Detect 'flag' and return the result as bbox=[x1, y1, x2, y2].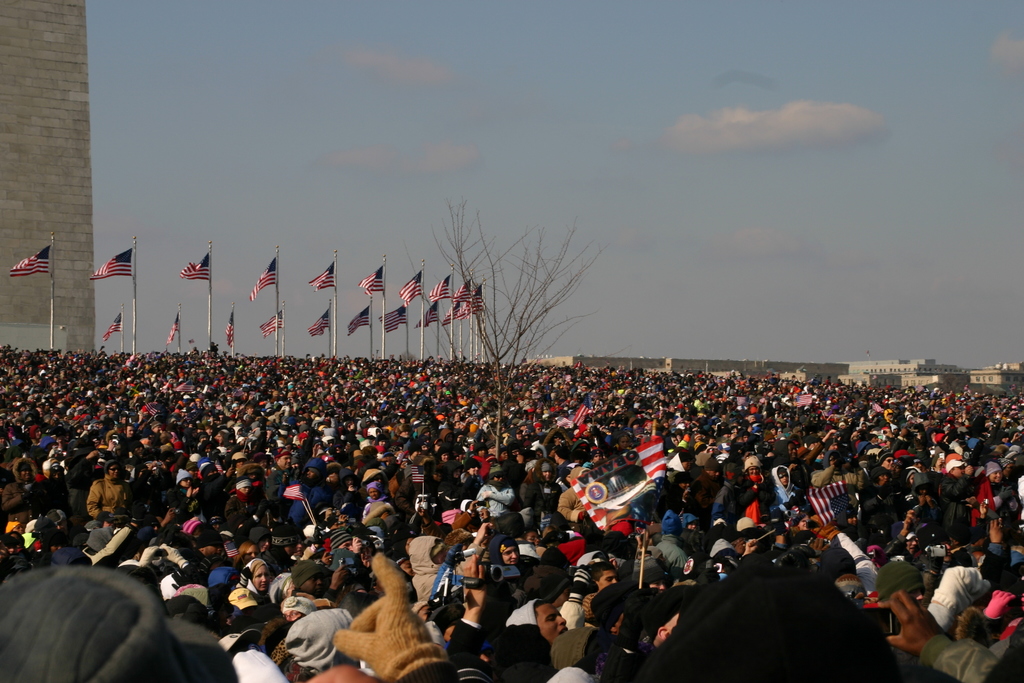
bbox=[471, 285, 486, 314].
